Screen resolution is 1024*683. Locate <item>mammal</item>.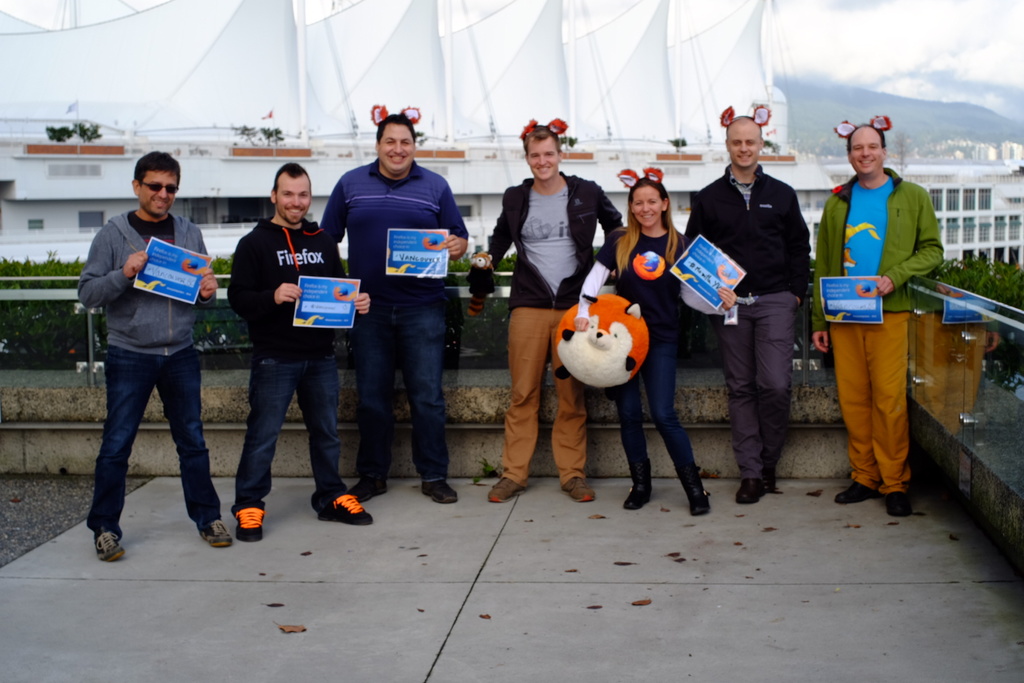
locate(319, 106, 473, 507).
